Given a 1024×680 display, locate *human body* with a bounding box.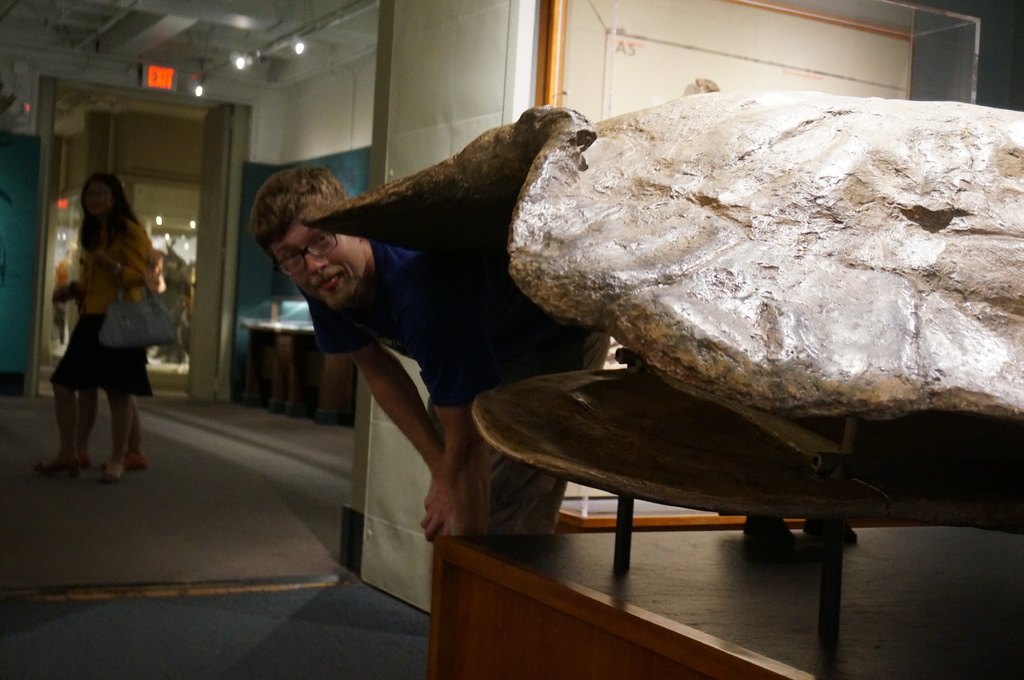
Located: <region>61, 169, 167, 484</region>.
